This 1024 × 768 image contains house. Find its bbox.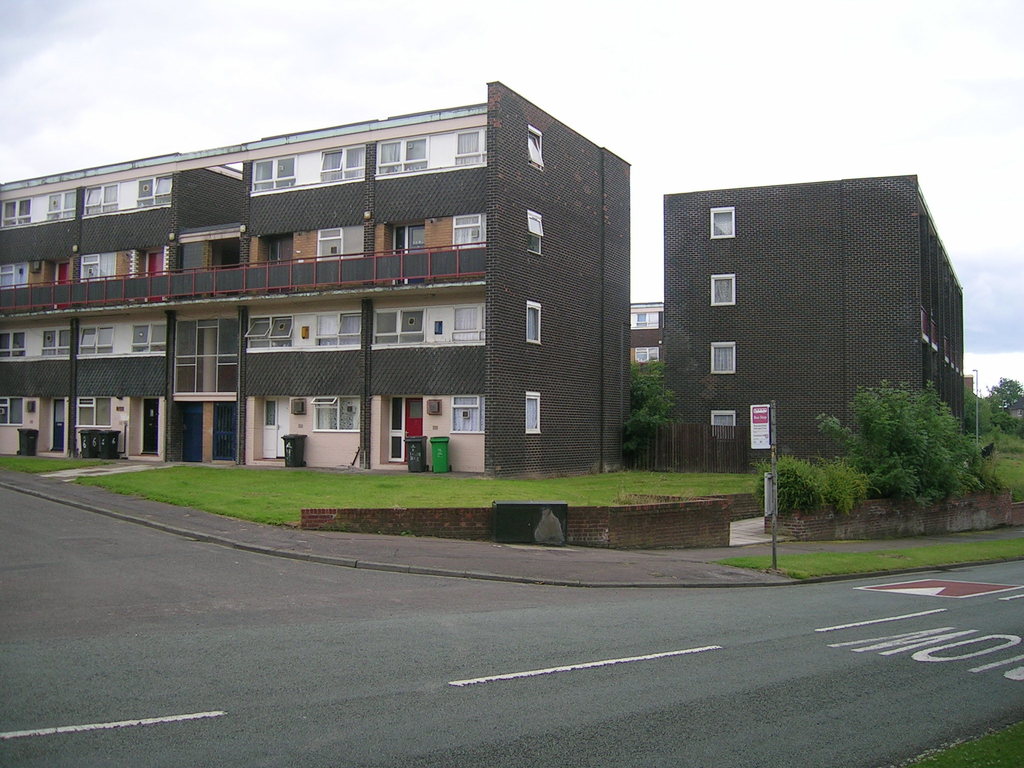
<bbox>656, 175, 970, 479</bbox>.
